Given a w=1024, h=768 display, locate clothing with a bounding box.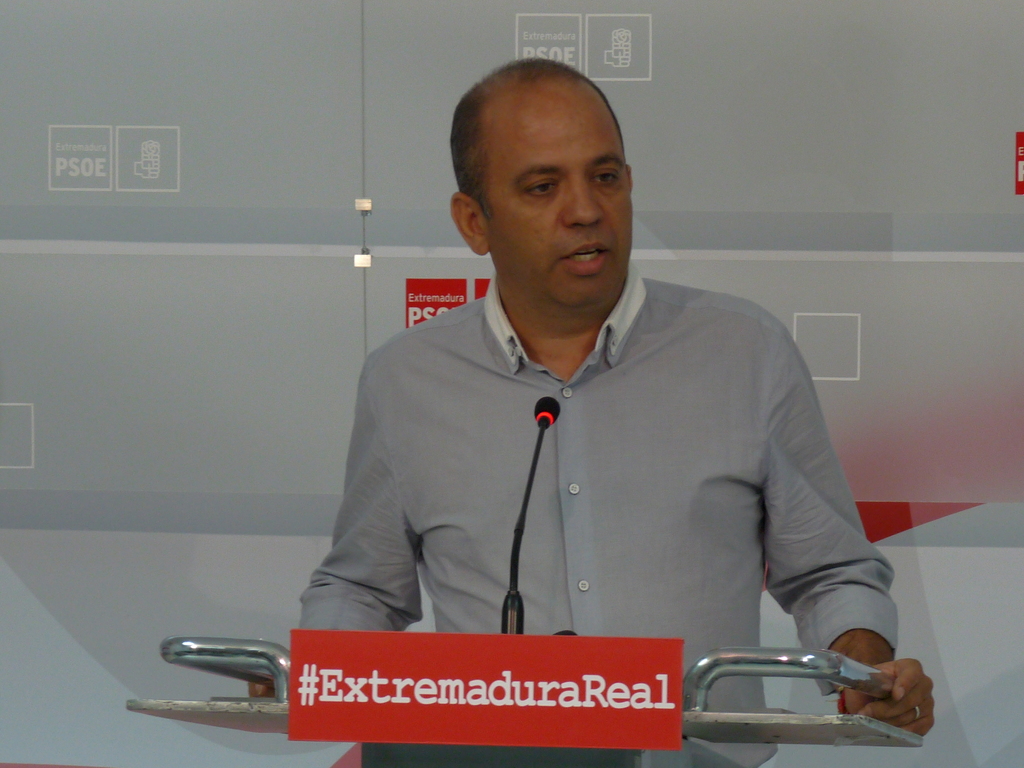
Located: (309, 252, 886, 678).
